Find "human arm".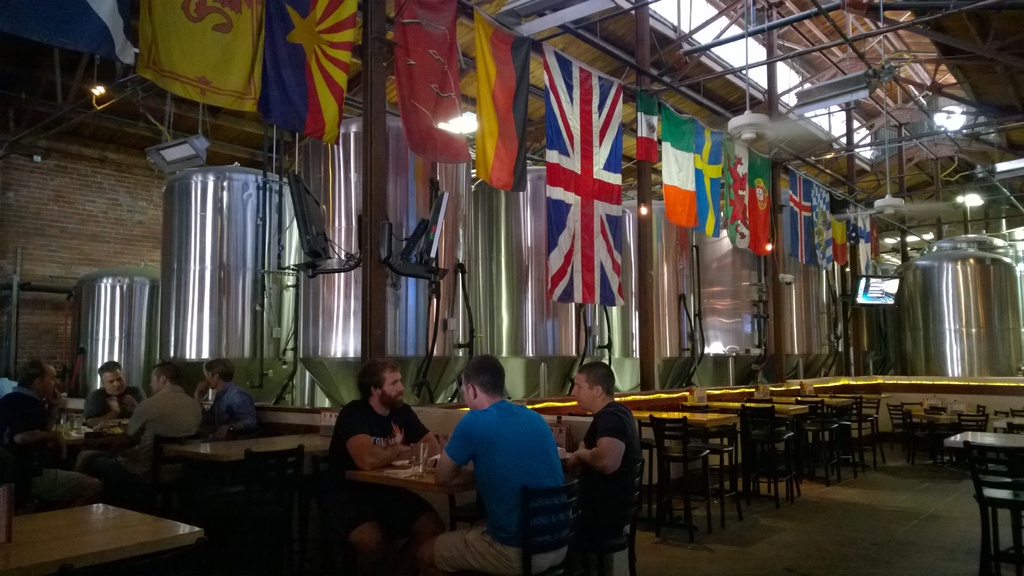
7,398,84,449.
